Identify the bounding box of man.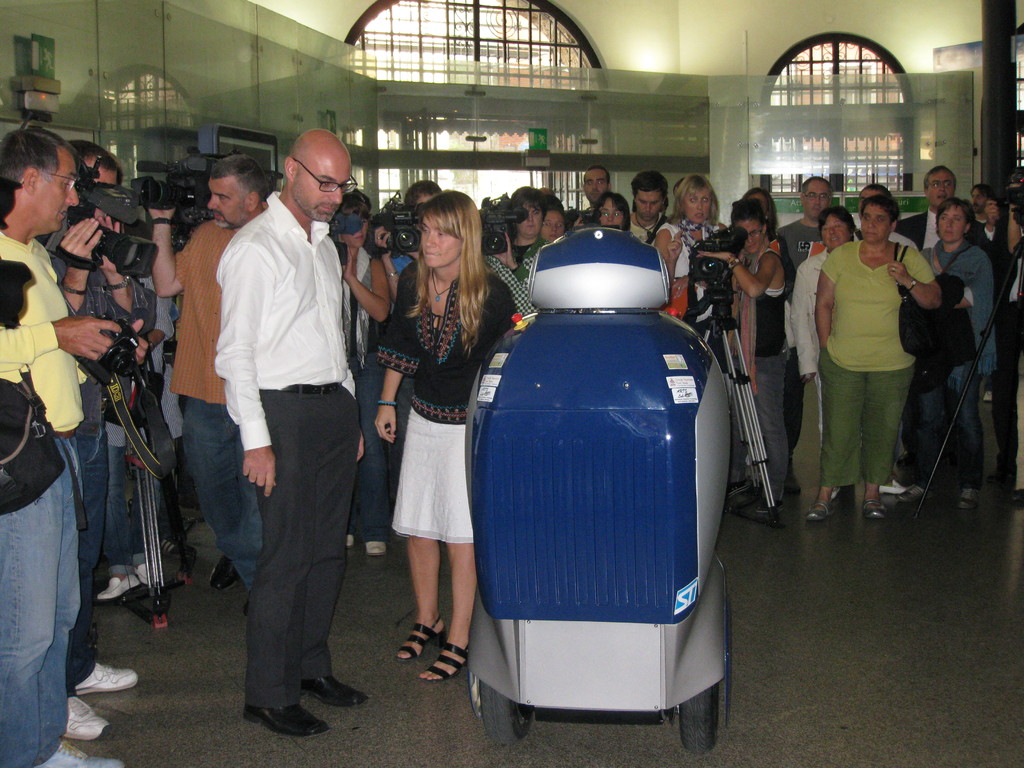
{"left": 512, "top": 180, "right": 550, "bottom": 264}.
